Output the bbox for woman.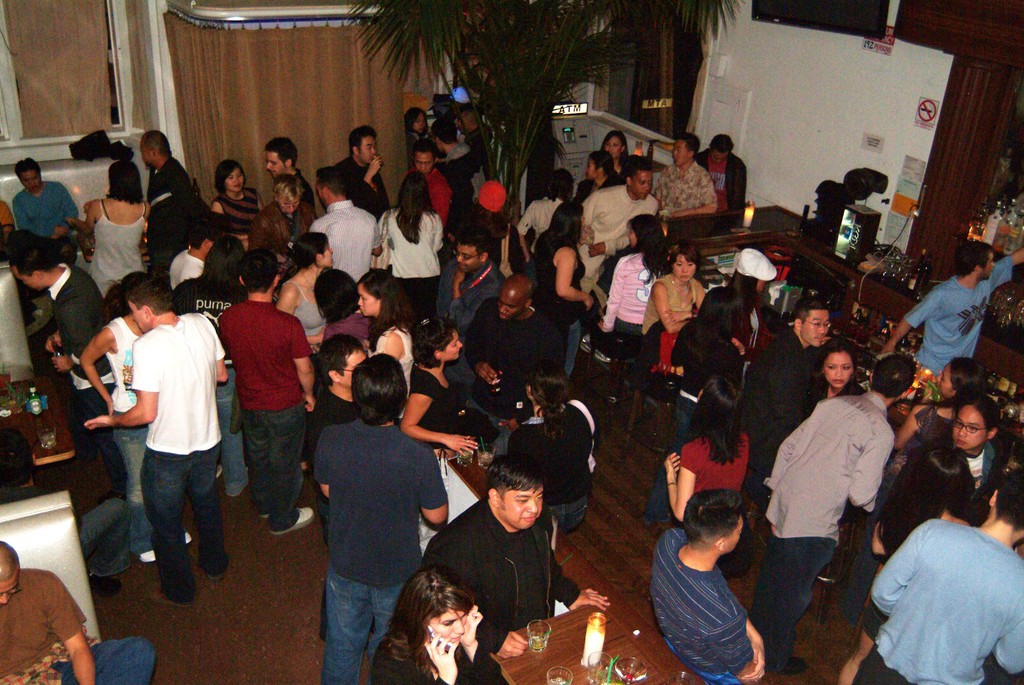
842, 441, 971, 684.
